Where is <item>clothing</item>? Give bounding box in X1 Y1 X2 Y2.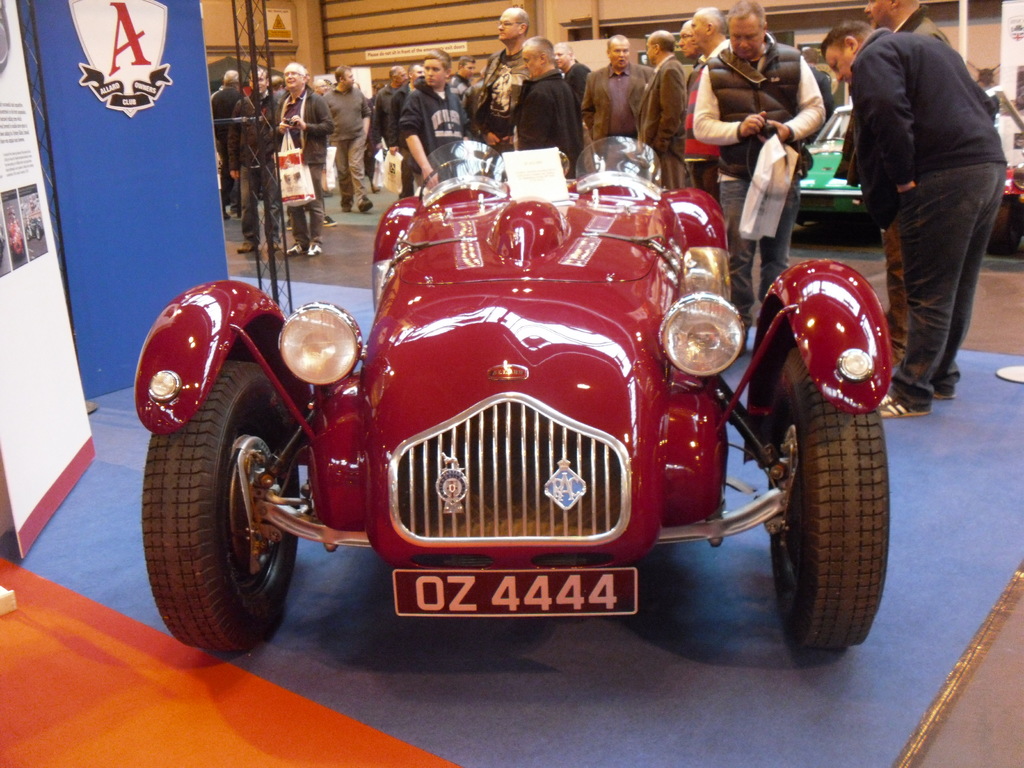
819 0 1012 400.
